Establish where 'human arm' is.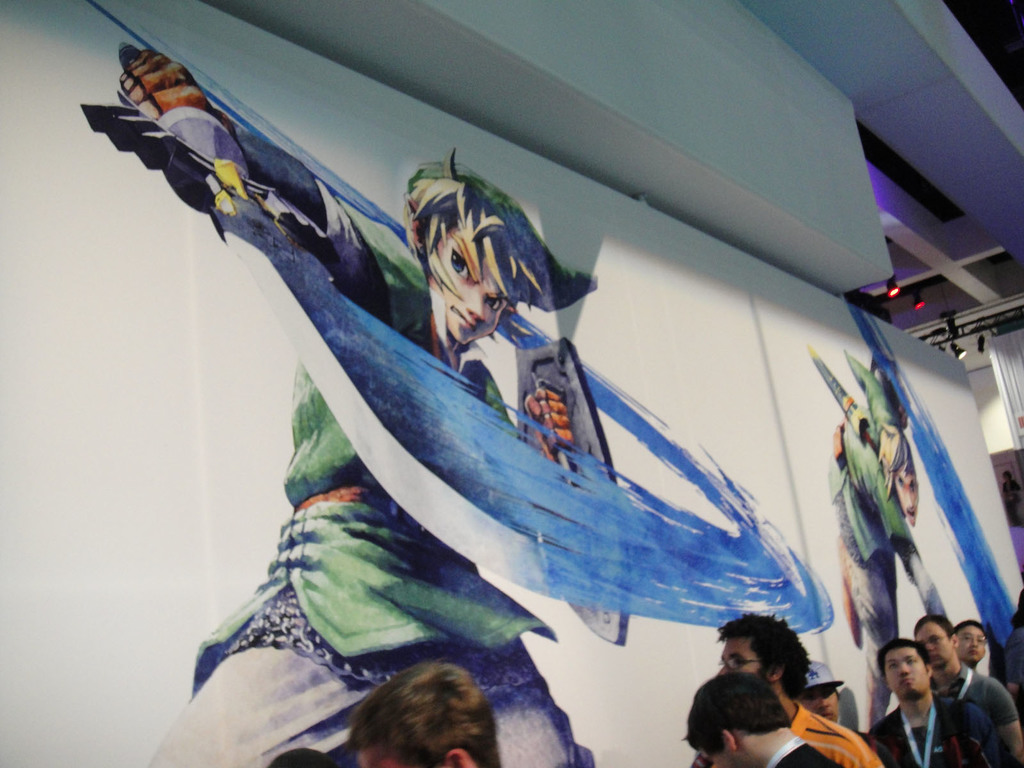
Established at [488, 367, 572, 481].
